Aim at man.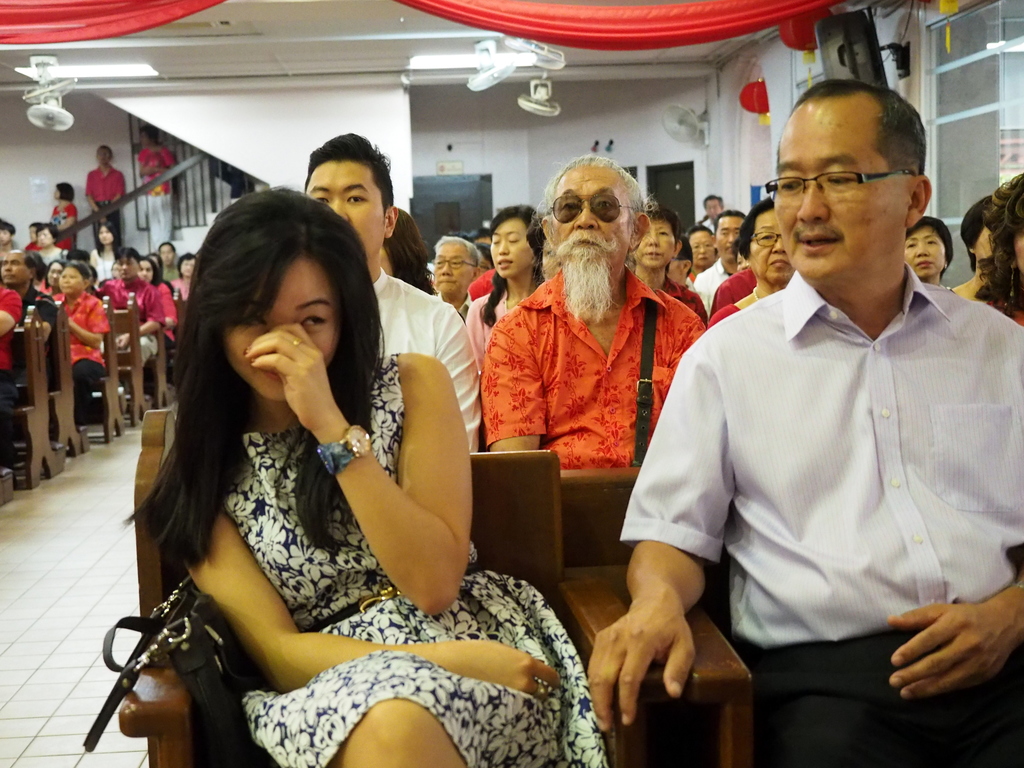
Aimed at l=693, t=190, r=729, b=232.
